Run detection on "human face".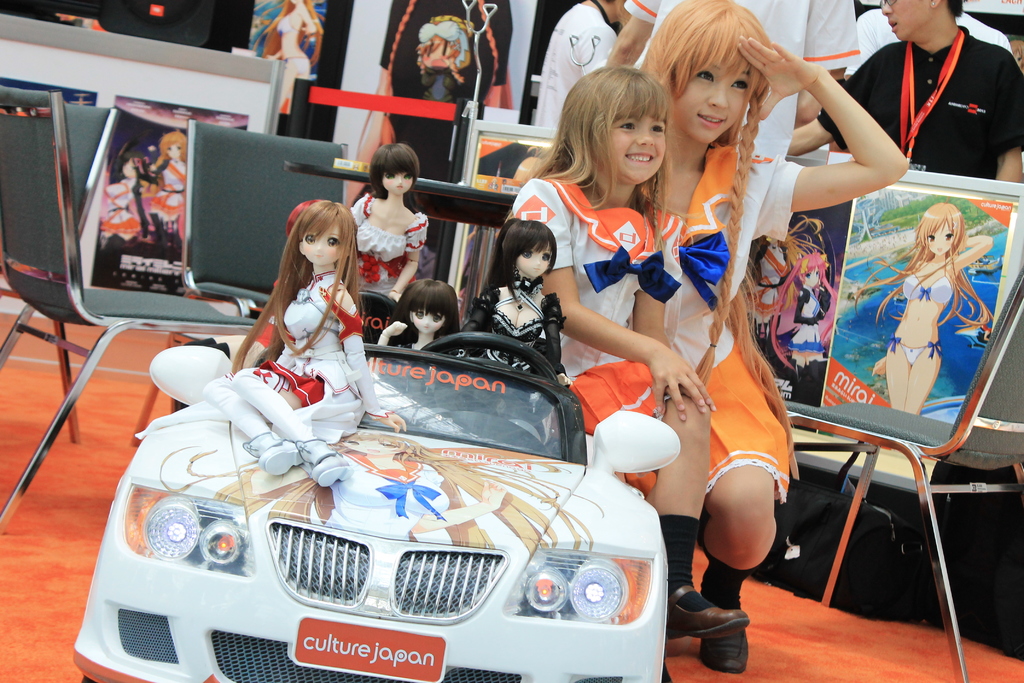
Result: bbox=[514, 245, 552, 282].
